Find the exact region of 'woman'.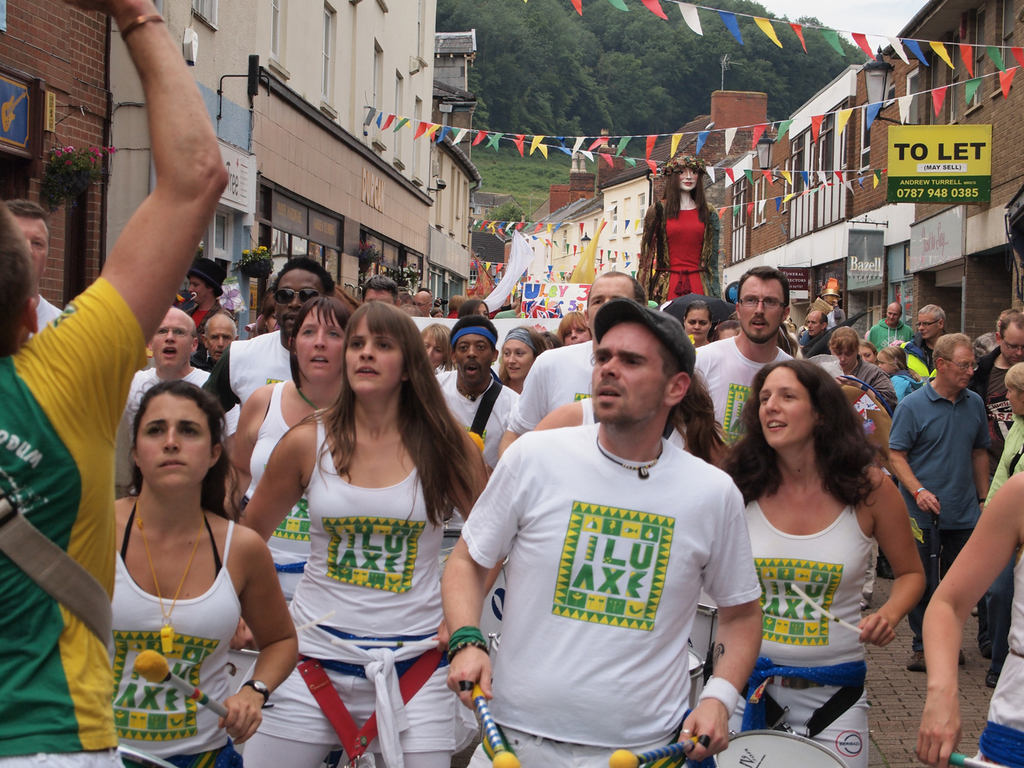
Exact region: x1=807 y1=325 x2=894 y2=410.
